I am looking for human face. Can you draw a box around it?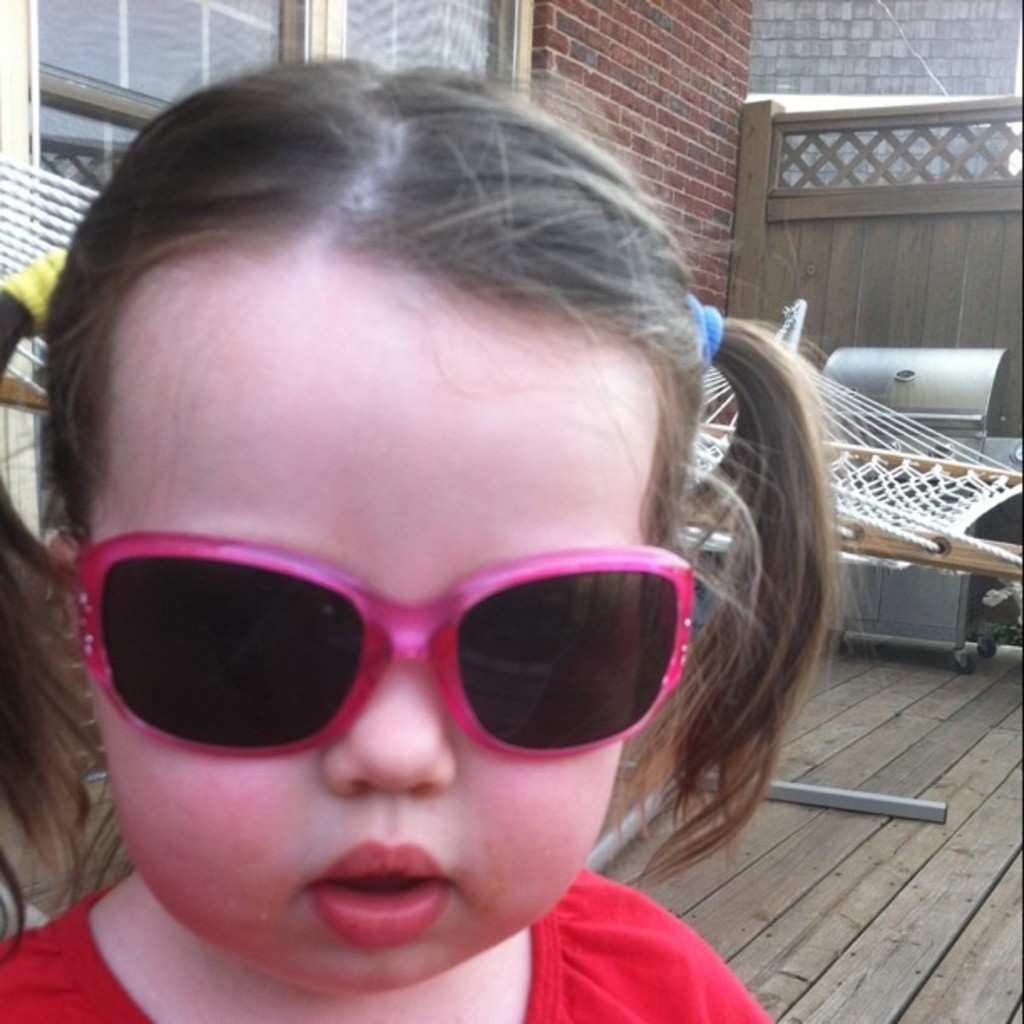
Sure, the bounding box is Rect(77, 264, 668, 991).
